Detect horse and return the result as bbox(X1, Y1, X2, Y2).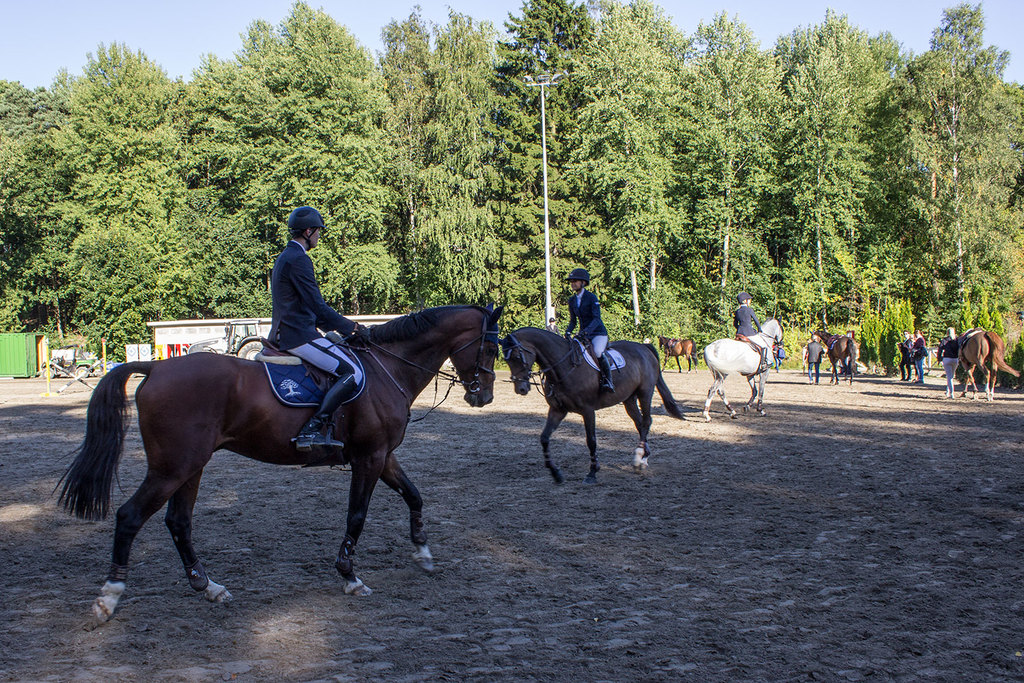
bbox(504, 326, 686, 484).
